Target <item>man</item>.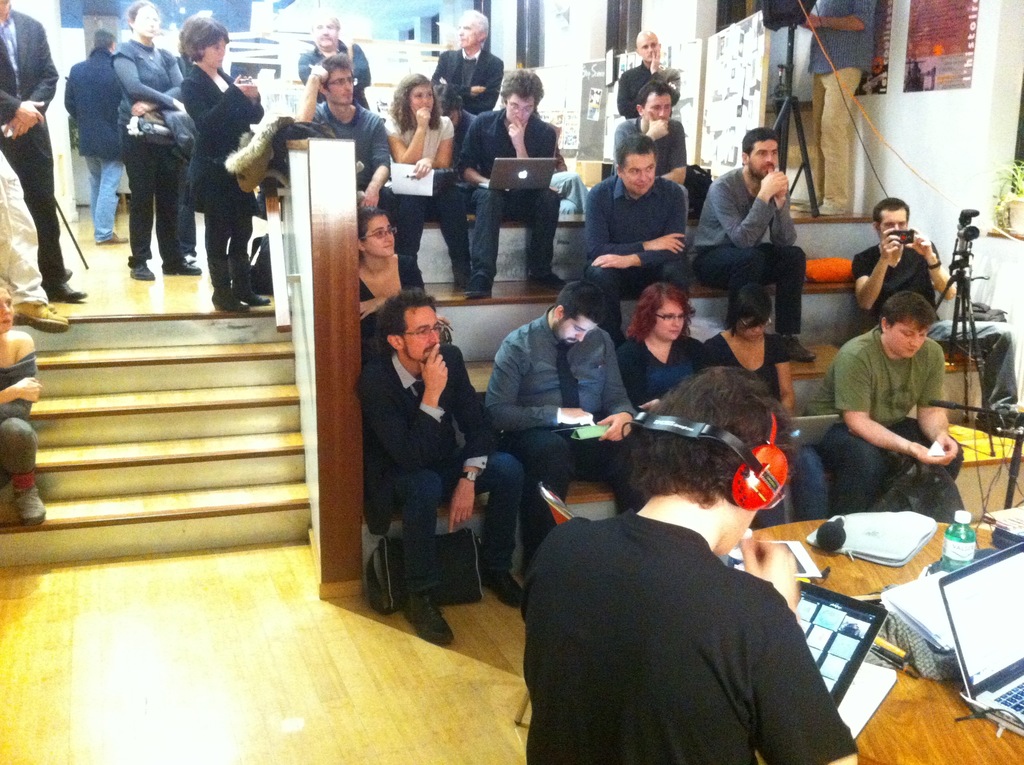
Target region: x1=299 y1=55 x2=397 y2=230.
